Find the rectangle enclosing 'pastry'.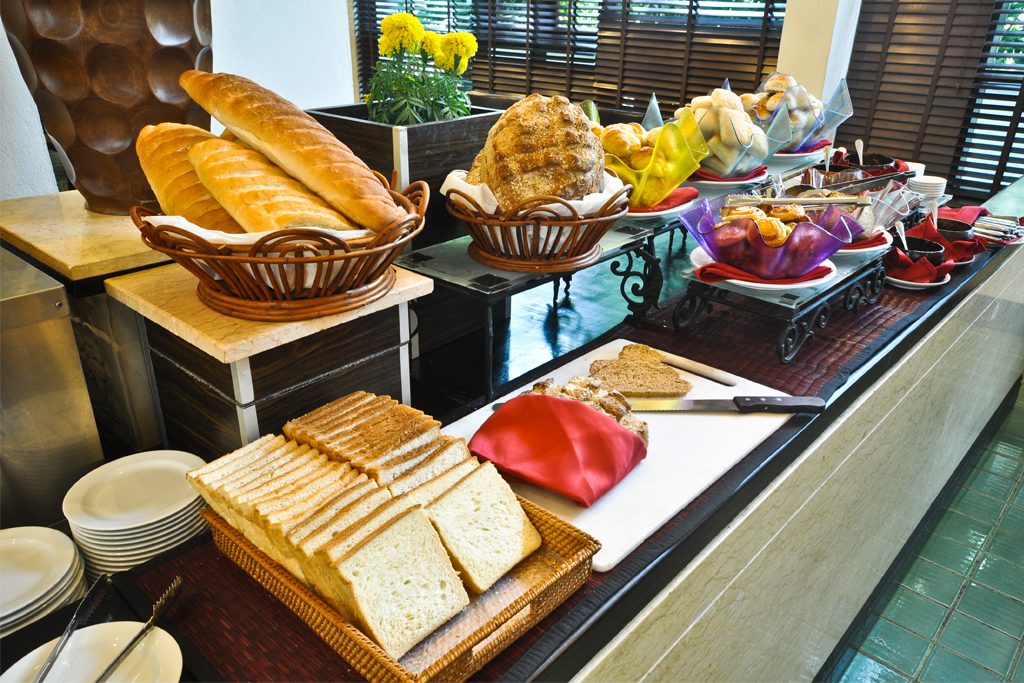
449,84,630,237.
